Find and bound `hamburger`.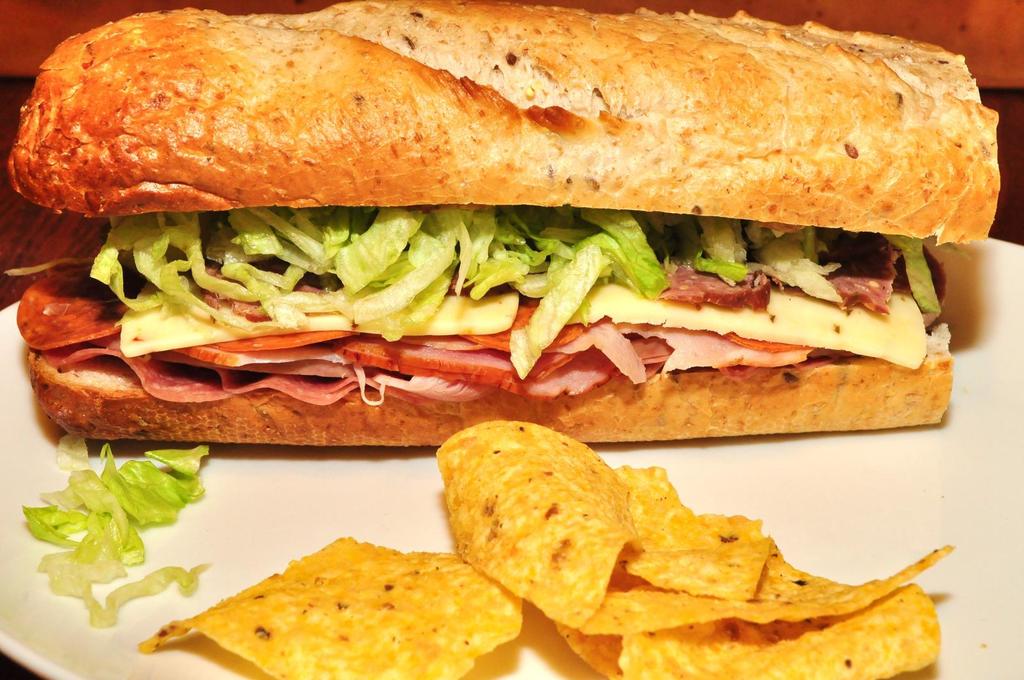
Bound: [left=12, top=0, right=997, bottom=443].
